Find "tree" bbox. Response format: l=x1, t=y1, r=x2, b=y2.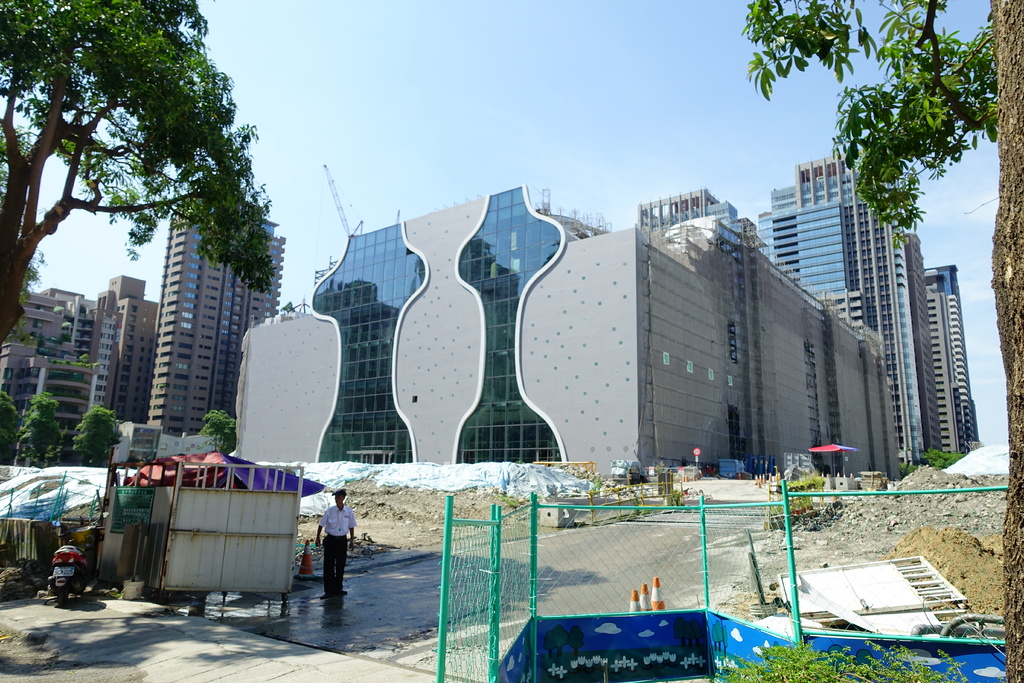
l=15, t=388, r=67, b=467.
